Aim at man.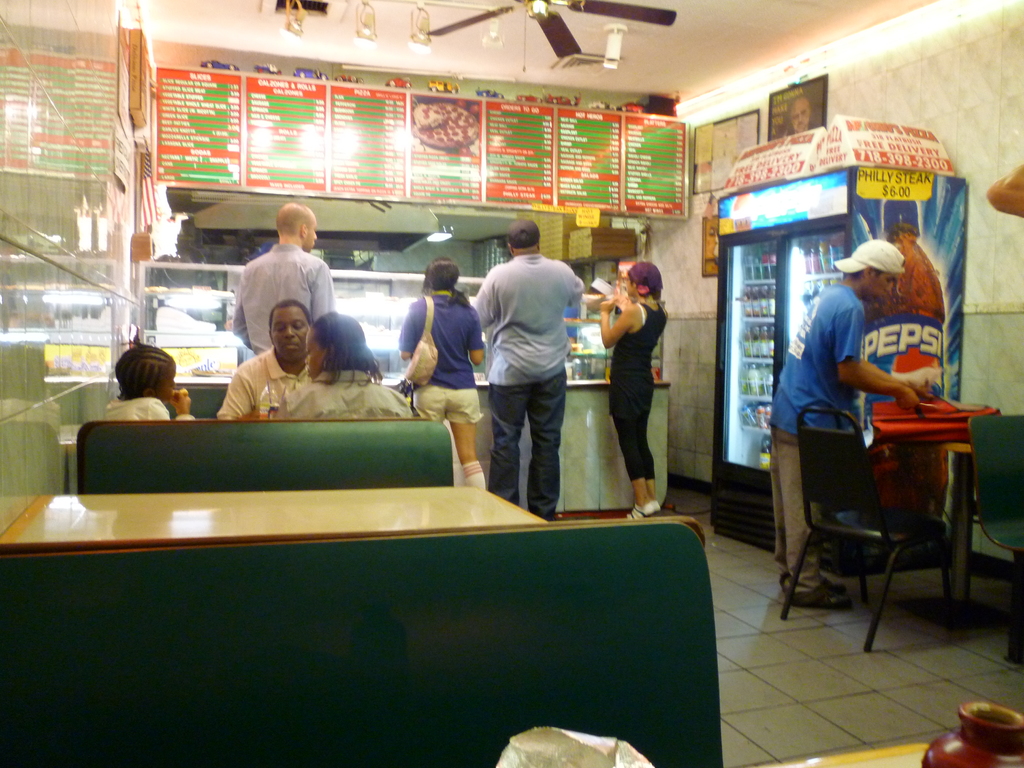
Aimed at [x1=772, y1=239, x2=932, y2=605].
